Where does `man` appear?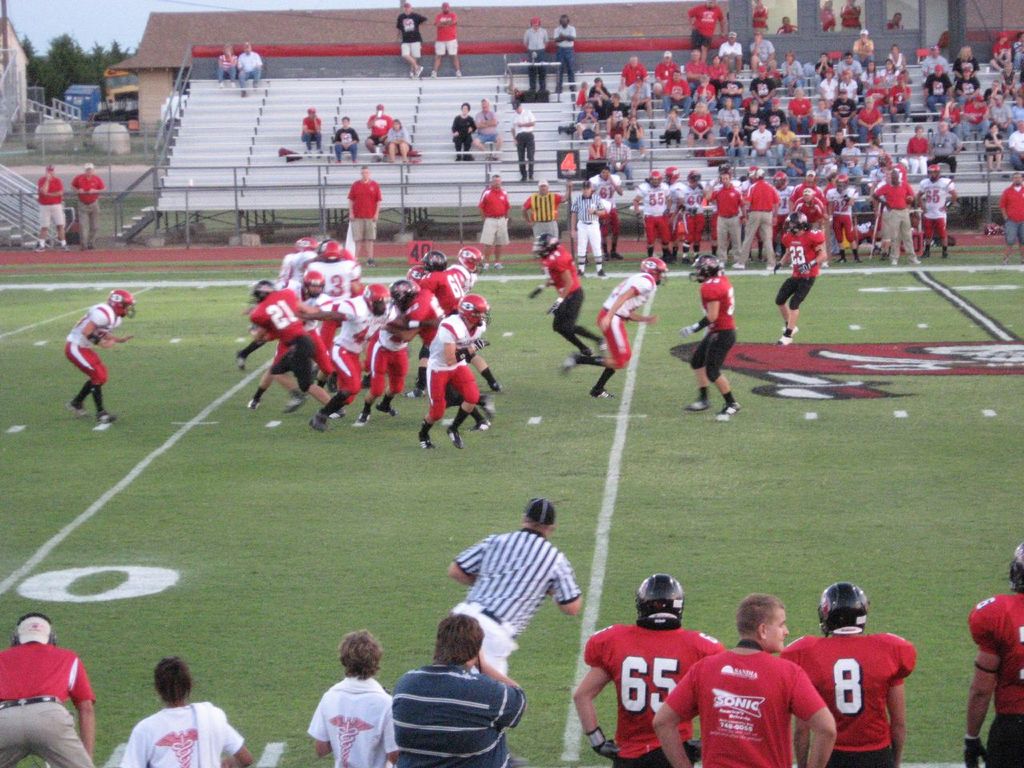
Appears at crop(572, 574, 722, 767).
